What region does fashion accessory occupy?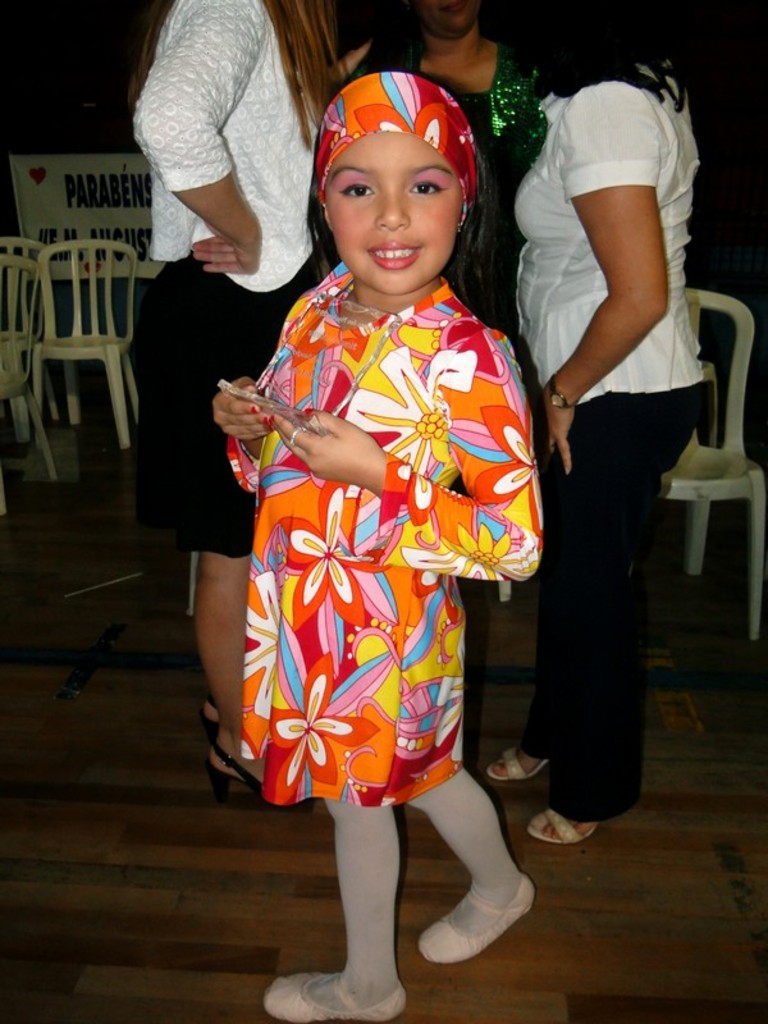
<bbox>485, 744, 548, 786</bbox>.
